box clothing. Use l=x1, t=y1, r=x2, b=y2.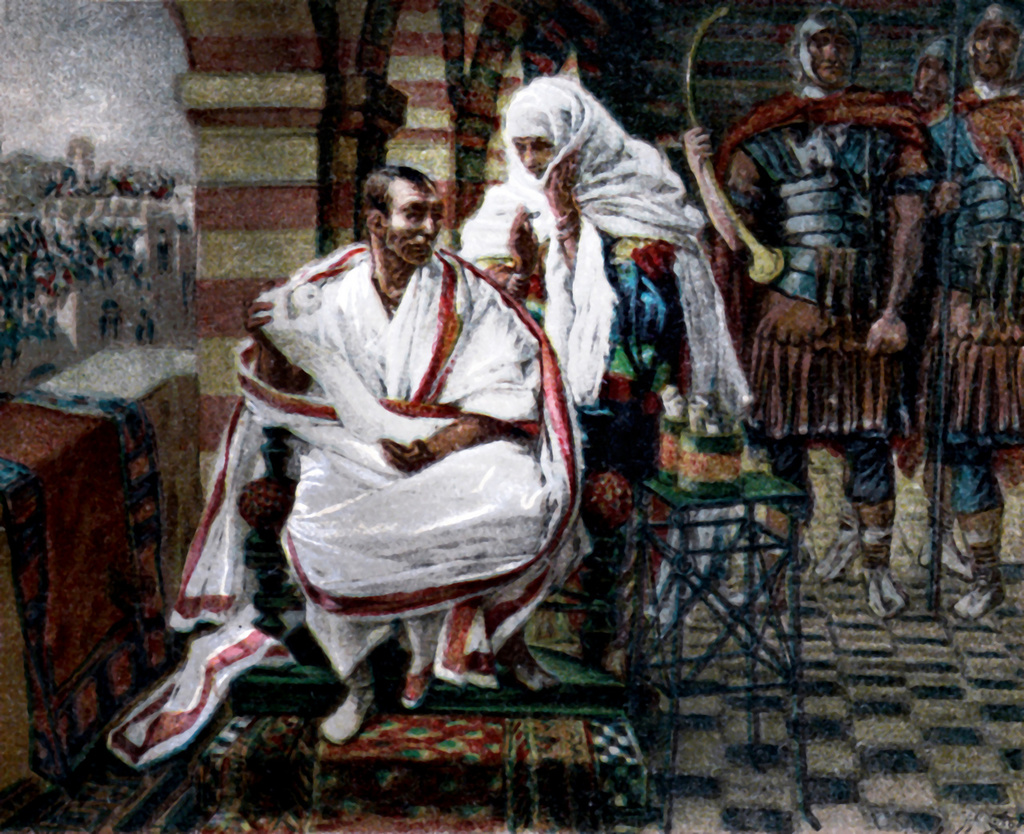
l=718, t=102, r=938, b=552.
